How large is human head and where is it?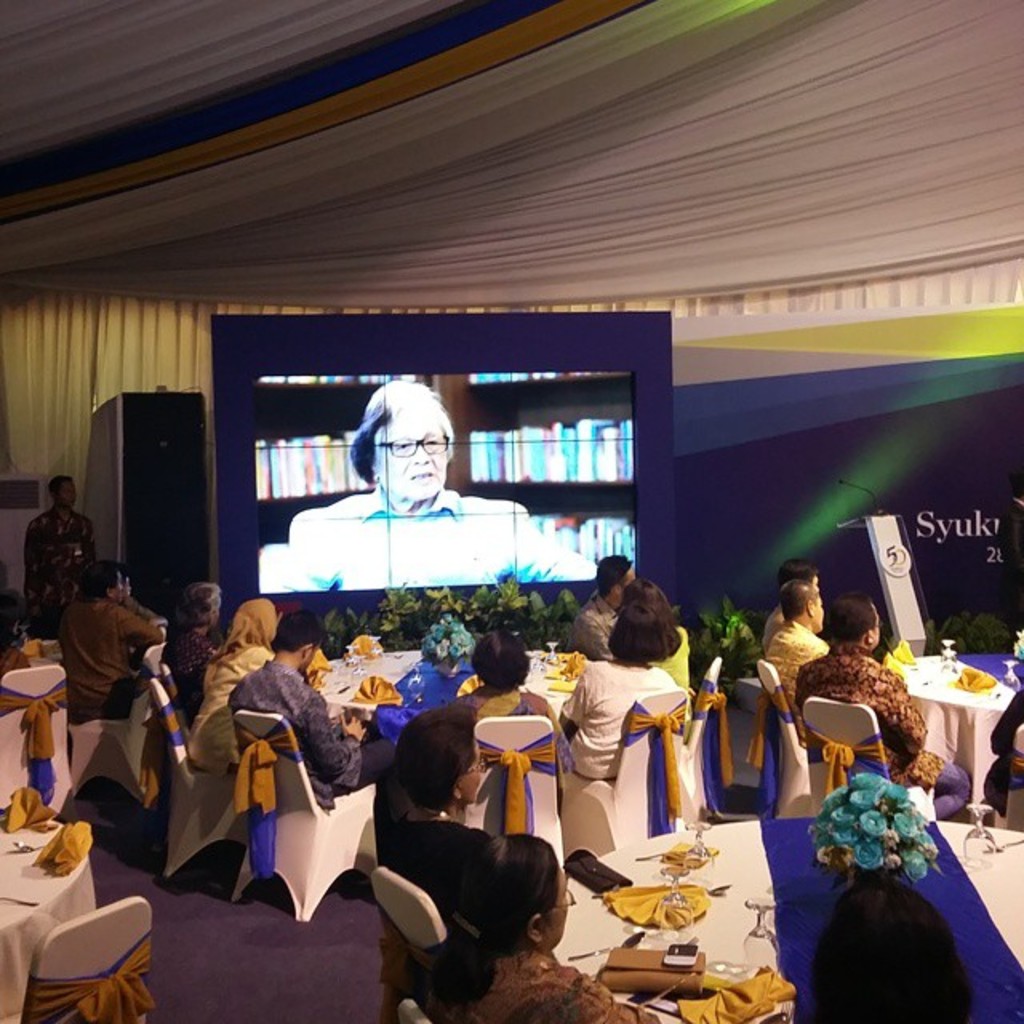
Bounding box: {"left": 482, "top": 830, "right": 573, "bottom": 954}.
